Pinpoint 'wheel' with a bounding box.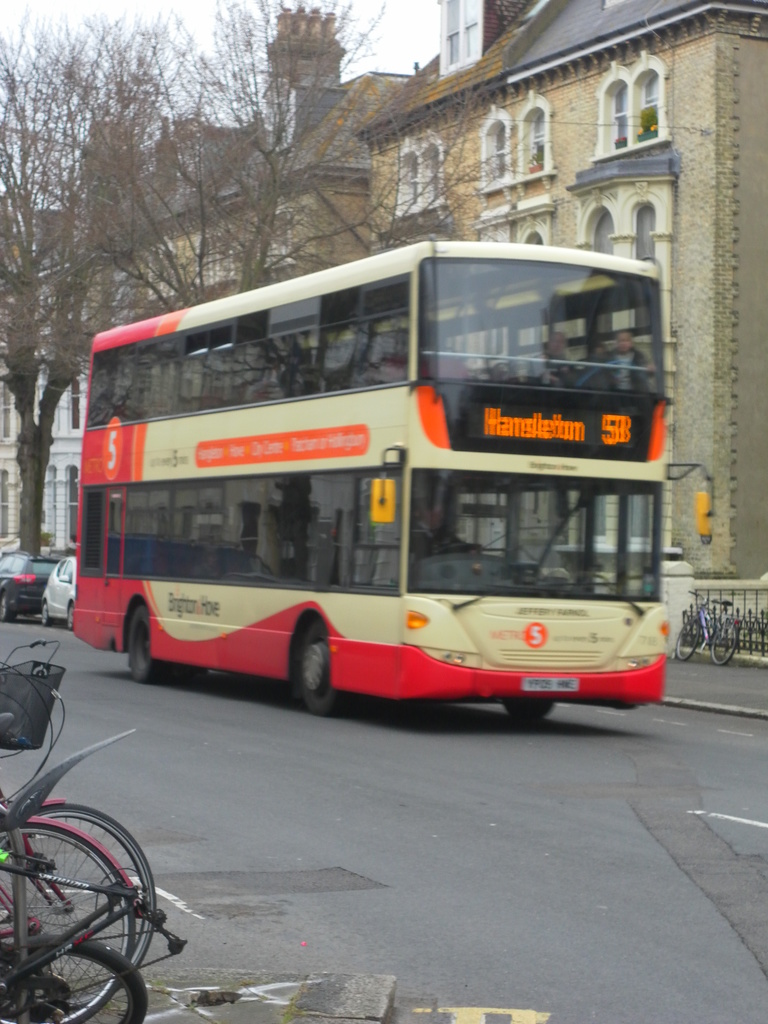
<bbox>292, 625, 362, 716</bbox>.
